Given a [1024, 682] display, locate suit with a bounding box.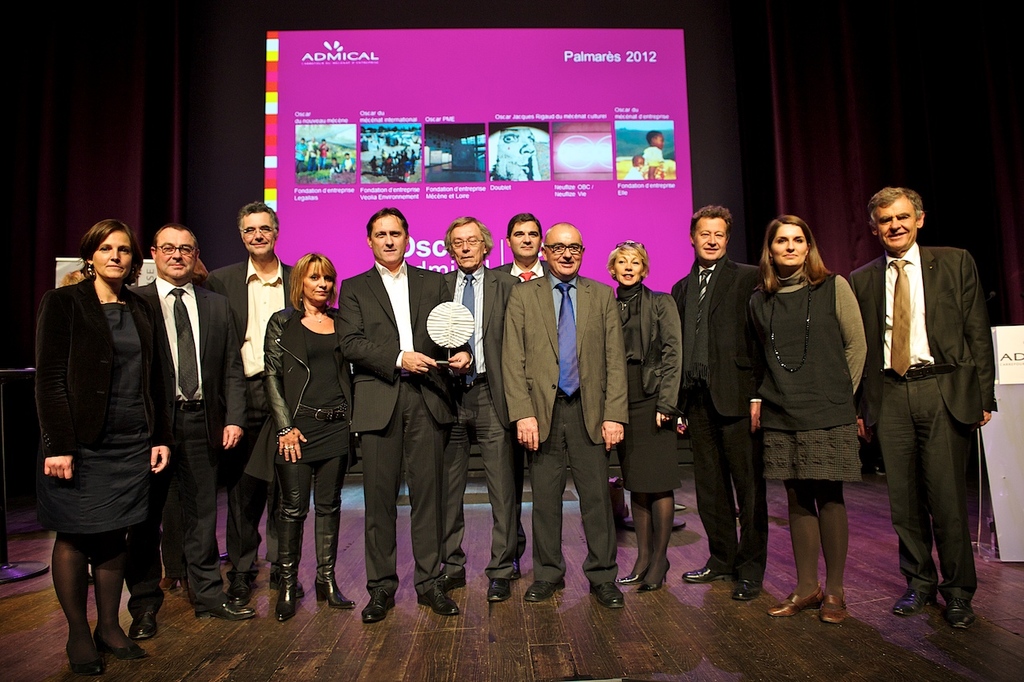
Located: [127, 270, 253, 609].
